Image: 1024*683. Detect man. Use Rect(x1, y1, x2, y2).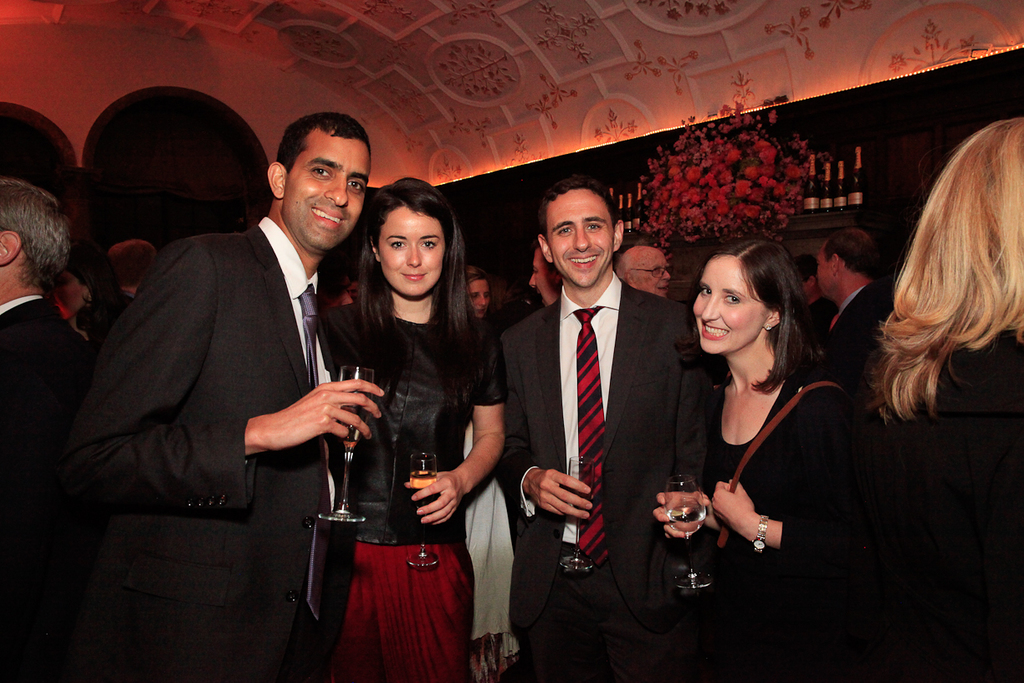
Rect(614, 243, 673, 296).
